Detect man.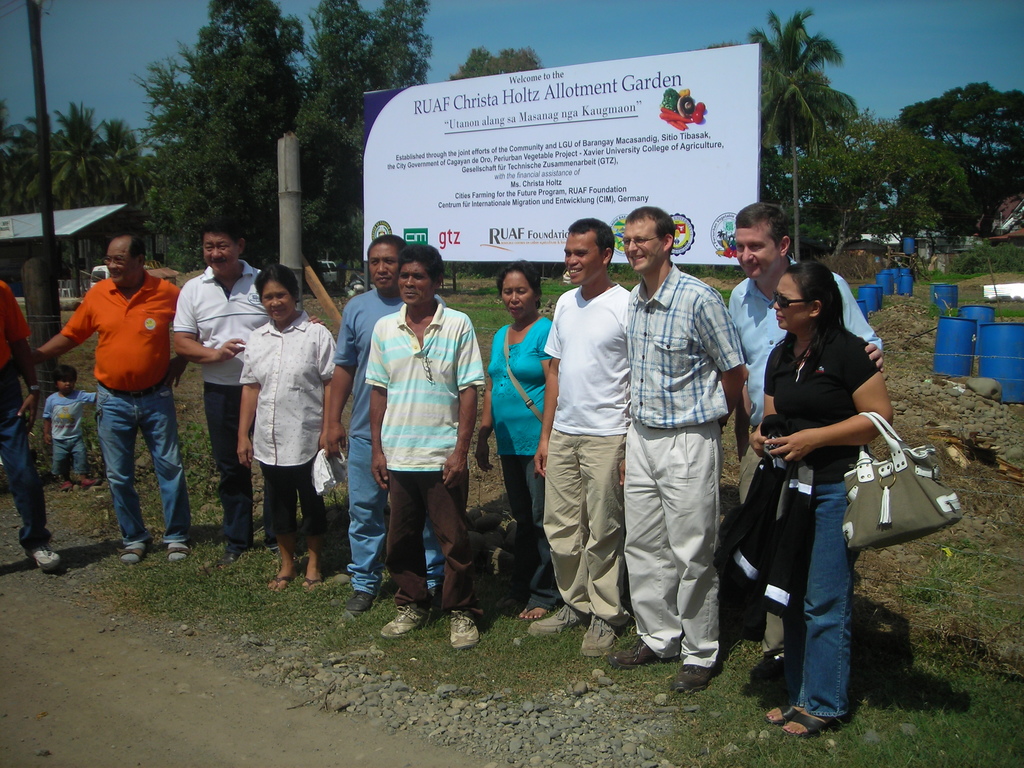
Detected at 29,233,198,566.
